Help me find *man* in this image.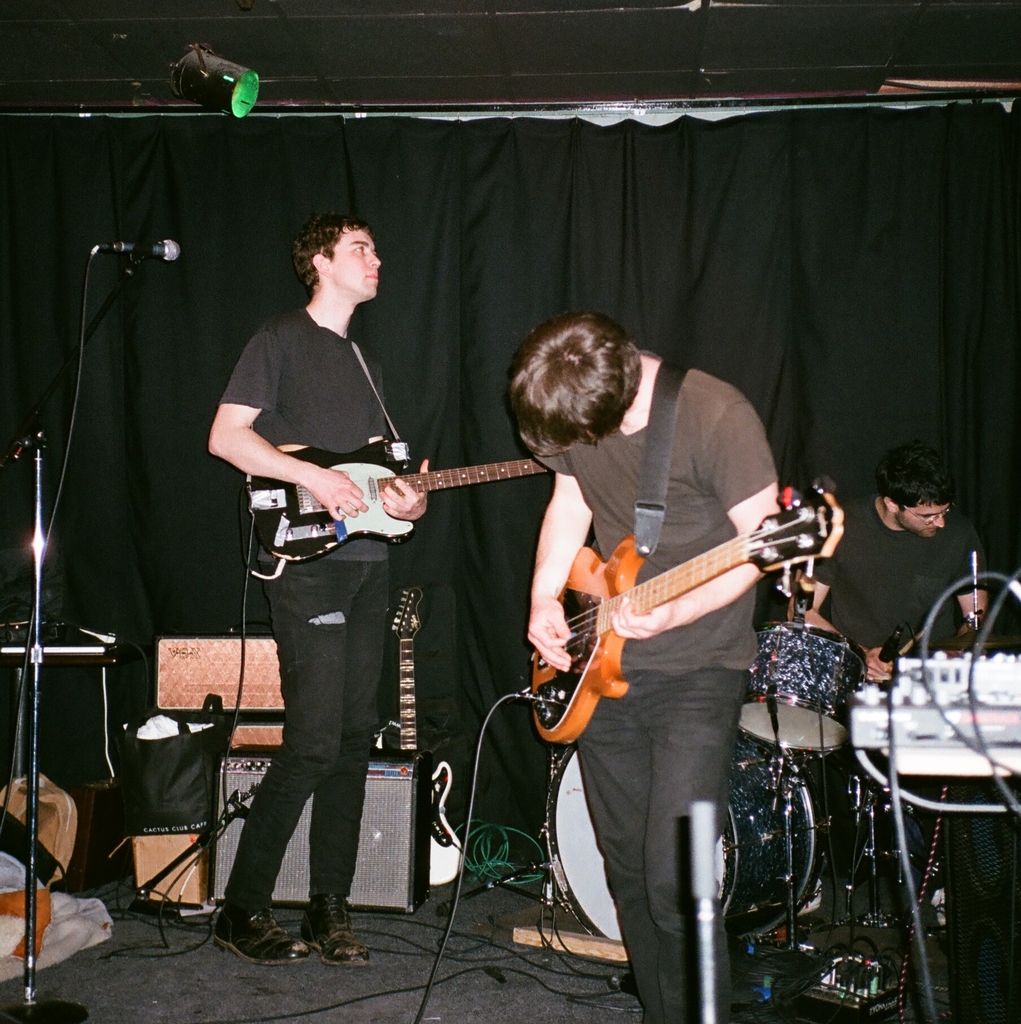
Found it: Rect(207, 211, 430, 954).
